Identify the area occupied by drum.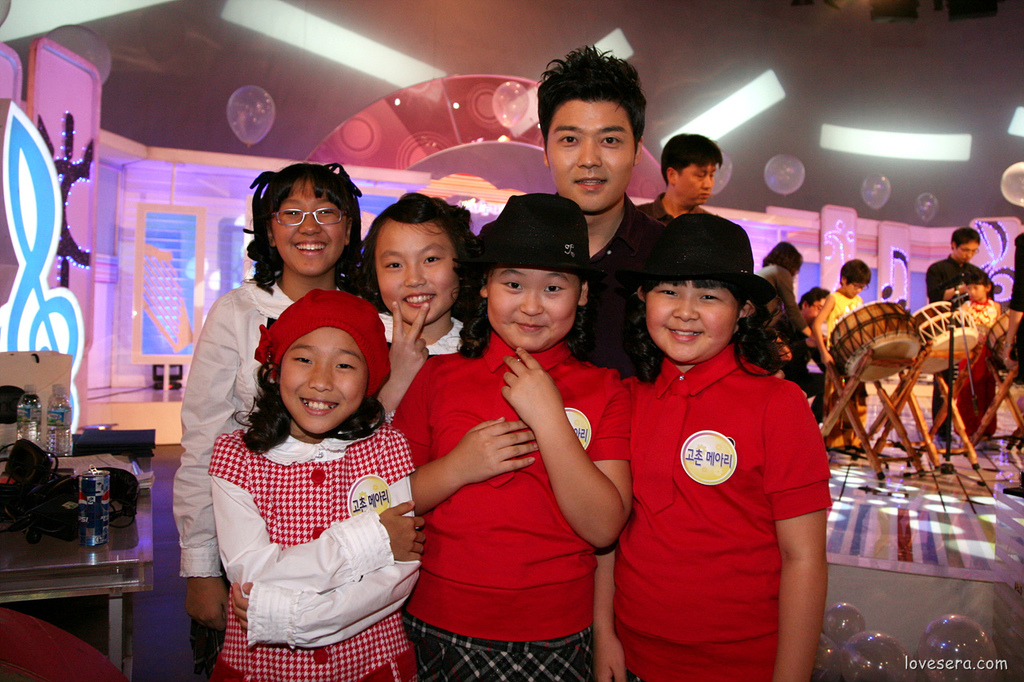
Area: pyautogui.locateOnScreen(830, 301, 921, 381).
